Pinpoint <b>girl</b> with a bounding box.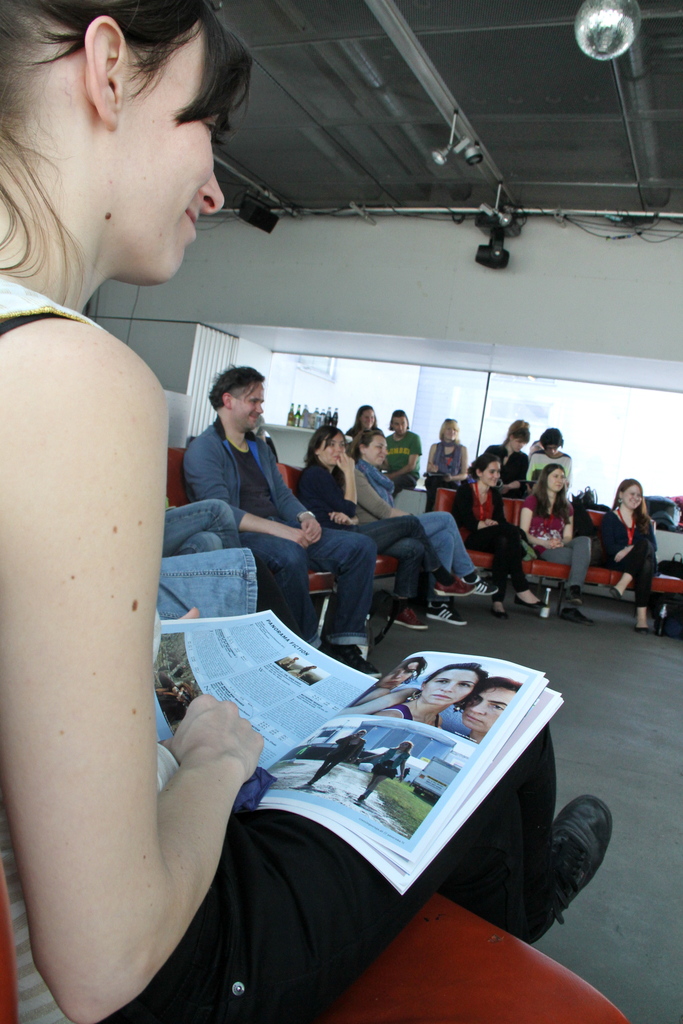
452:456:548:615.
